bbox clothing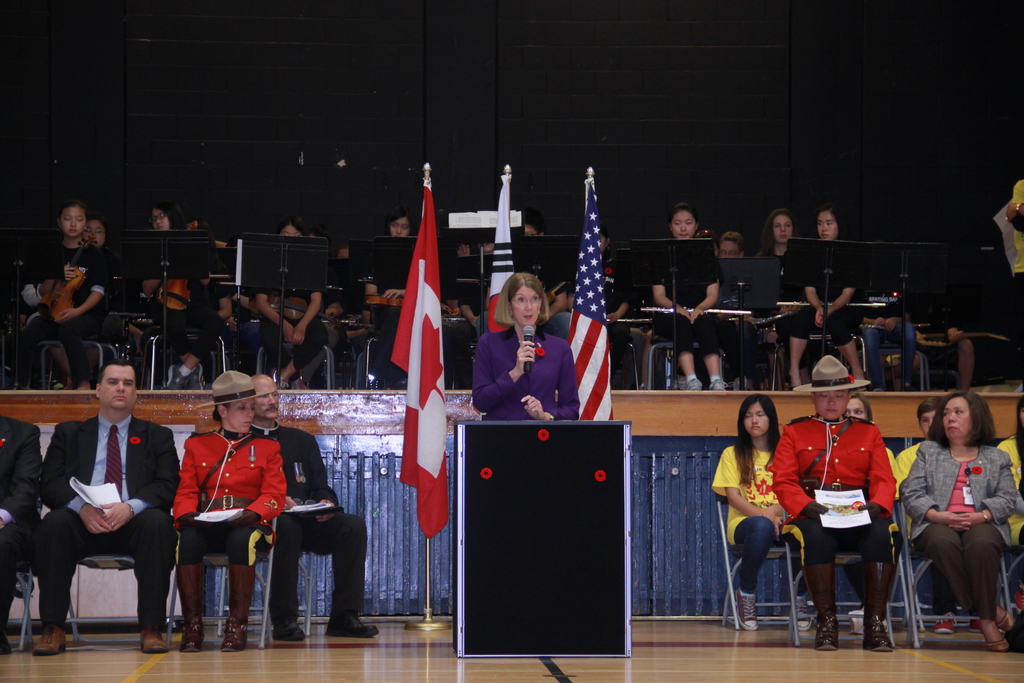
<bbox>477, 323, 578, 420</bbox>
